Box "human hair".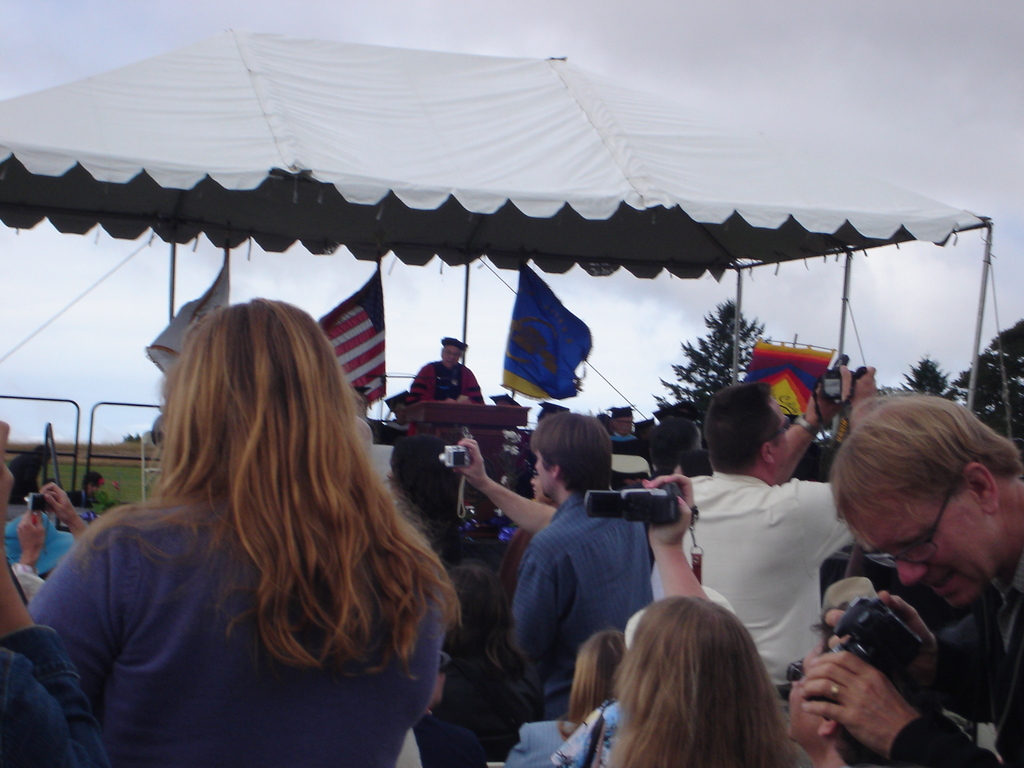
left=695, top=384, right=777, bottom=472.
